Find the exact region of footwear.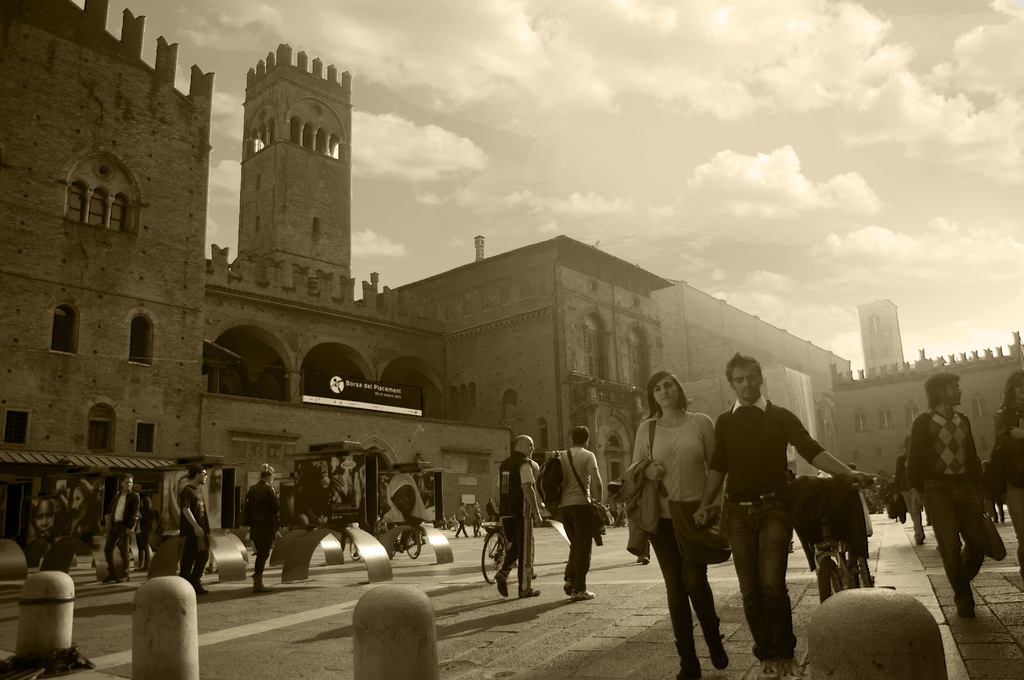
Exact region: {"left": 253, "top": 576, "right": 275, "bottom": 596}.
